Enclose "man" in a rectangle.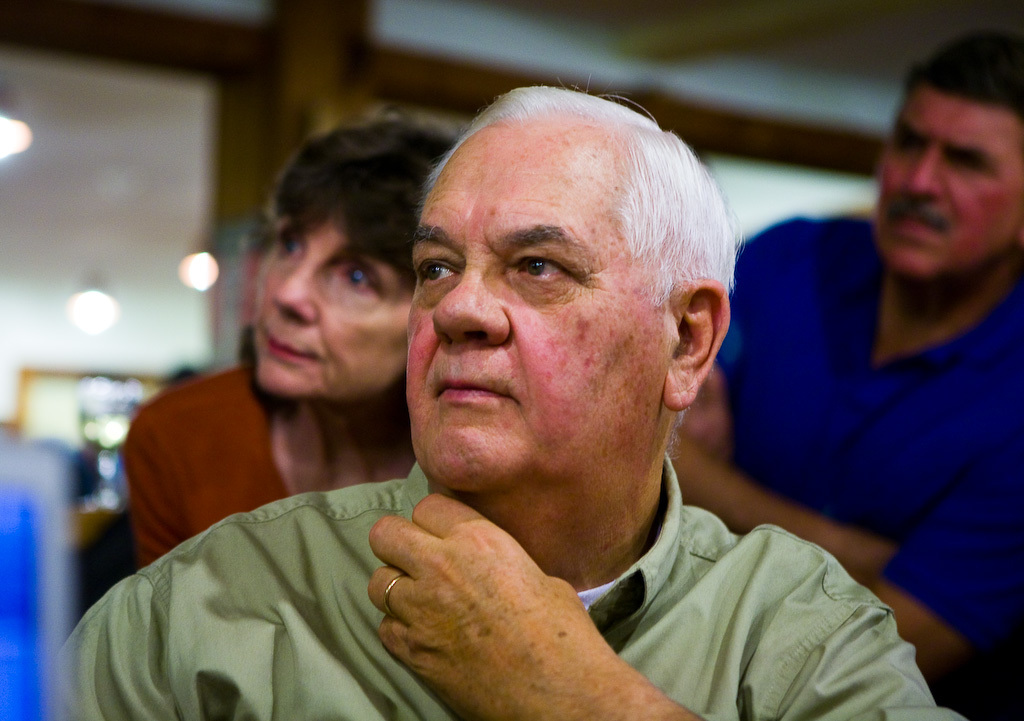
[left=35, top=82, right=972, bottom=720].
